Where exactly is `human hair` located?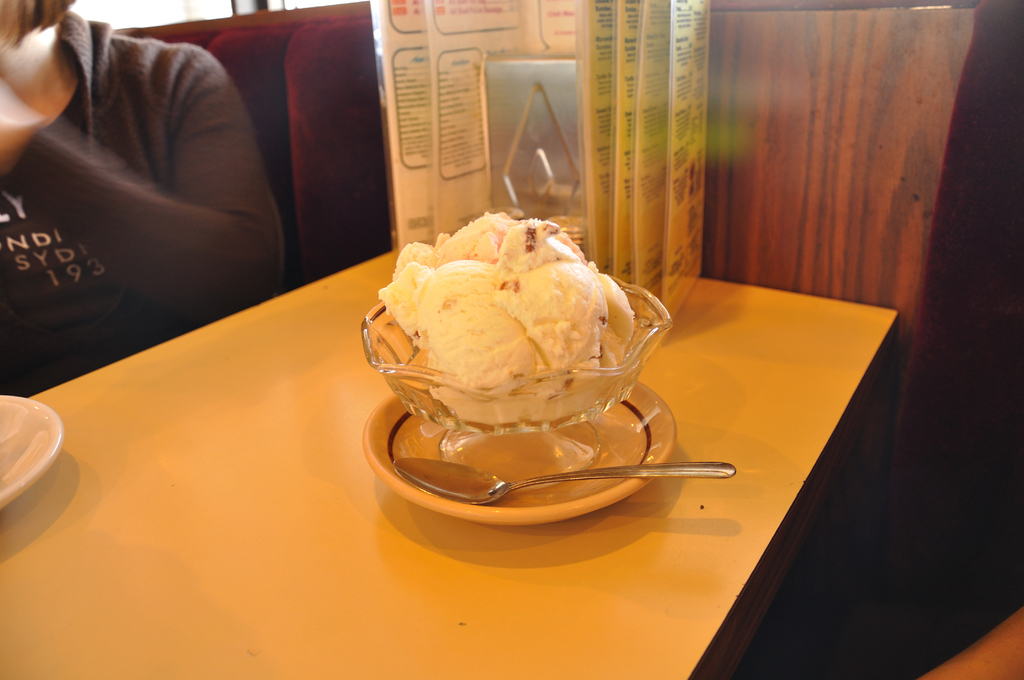
Its bounding box is (left=0, top=0, right=74, bottom=47).
